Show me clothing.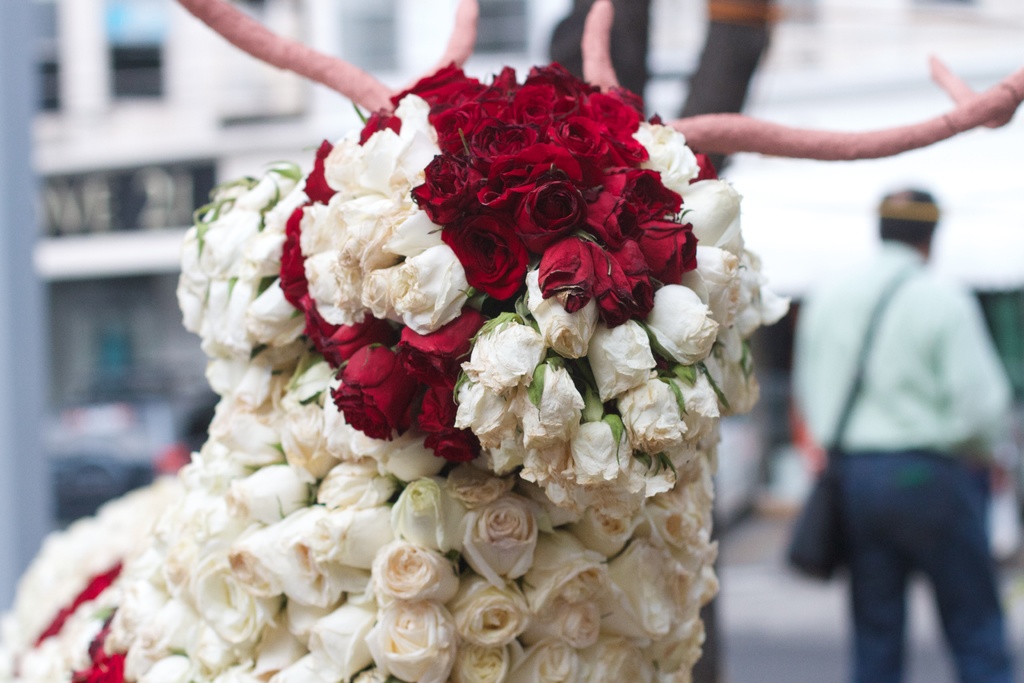
clothing is here: <region>778, 162, 1012, 675</region>.
